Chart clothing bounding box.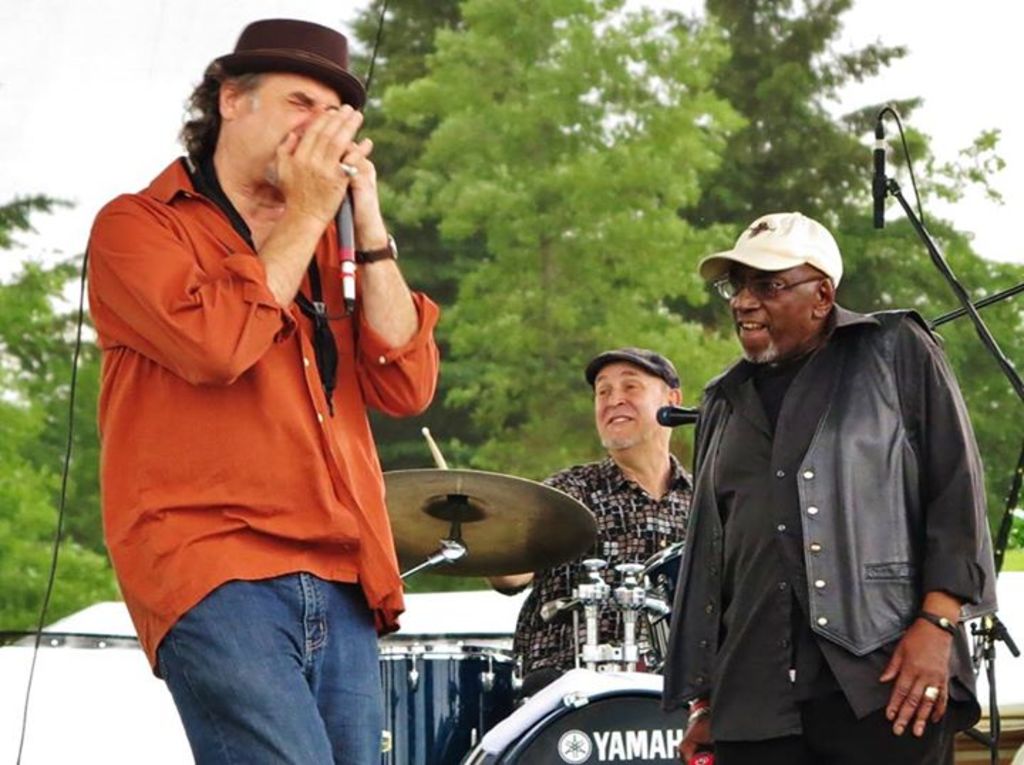
Charted: {"left": 511, "top": 455, "right": 674, "bottom": 685}.
